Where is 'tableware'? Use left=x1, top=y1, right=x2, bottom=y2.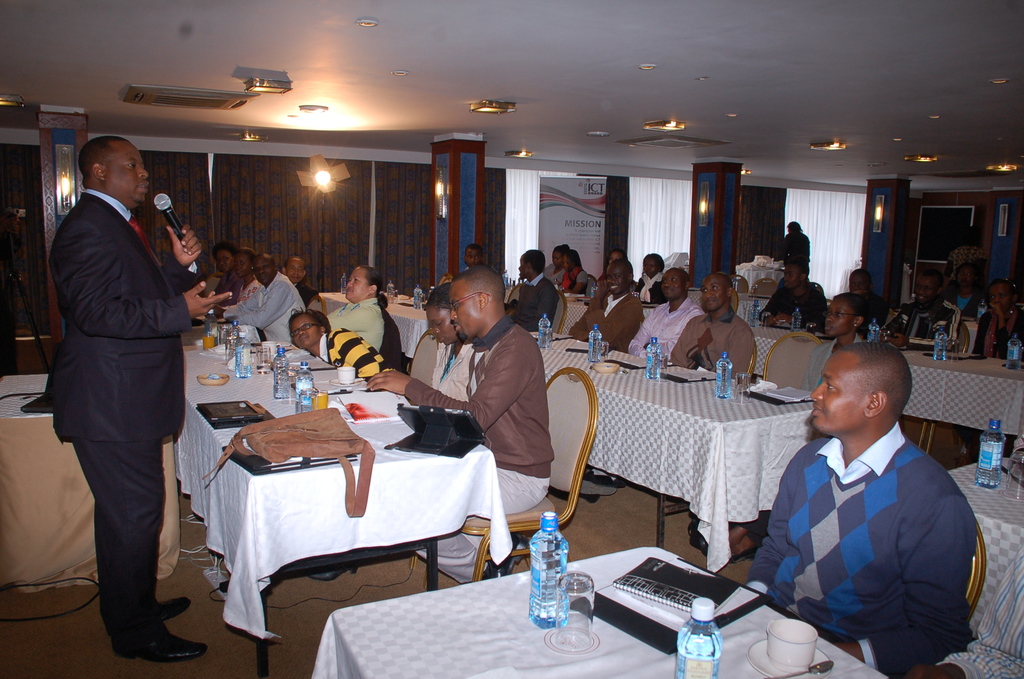
left=328, top=377, right=362, bottom=386.
